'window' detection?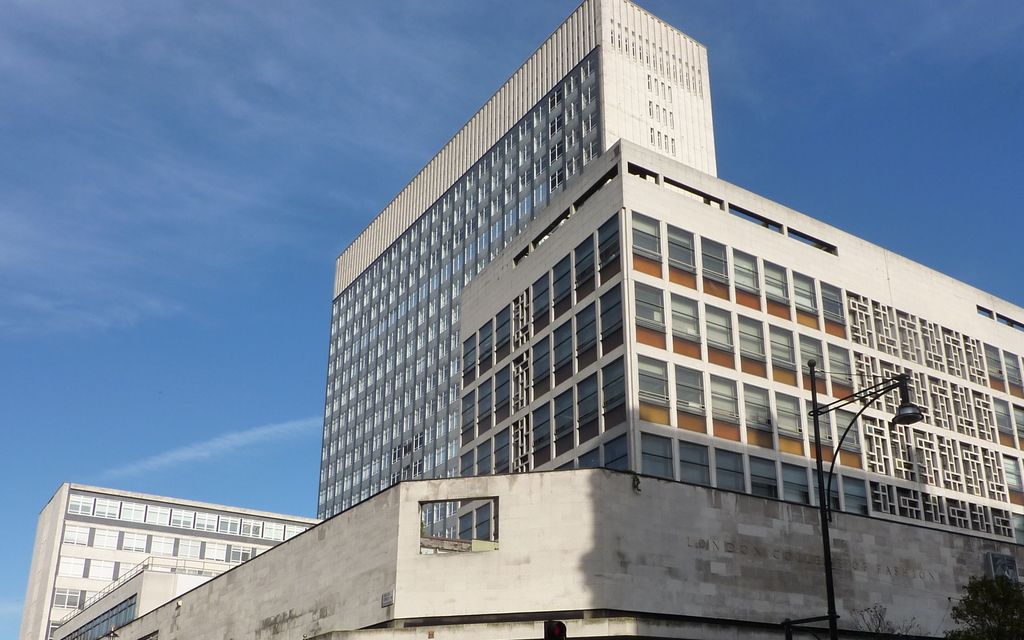
[left=782, top=462, right=815, bottom=507]
